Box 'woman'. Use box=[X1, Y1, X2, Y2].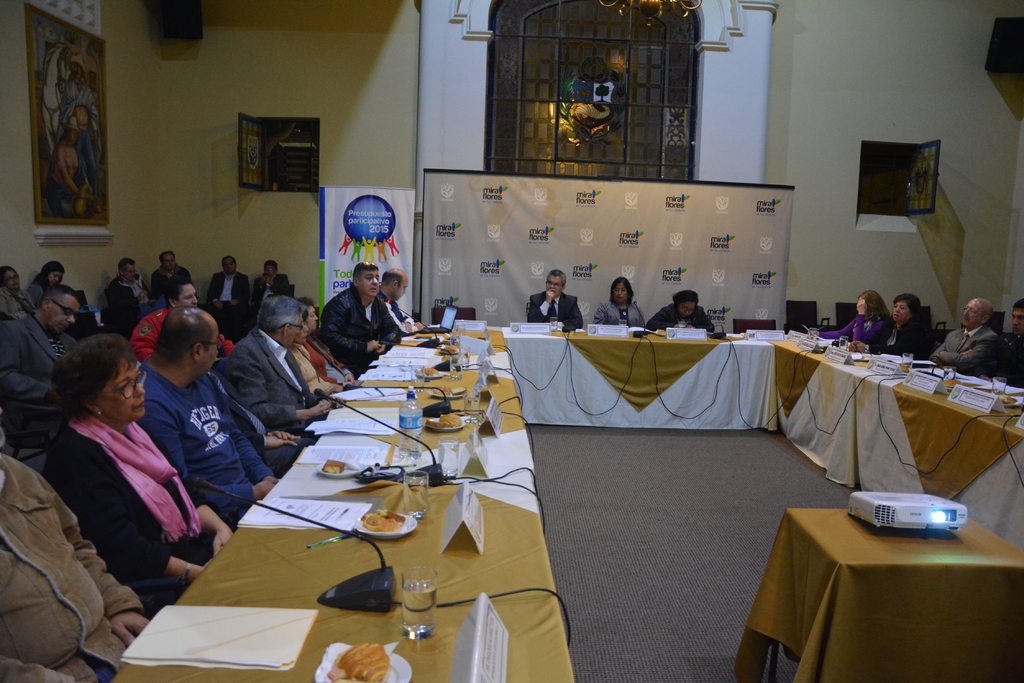
box=[39, 319, 195, 616].
